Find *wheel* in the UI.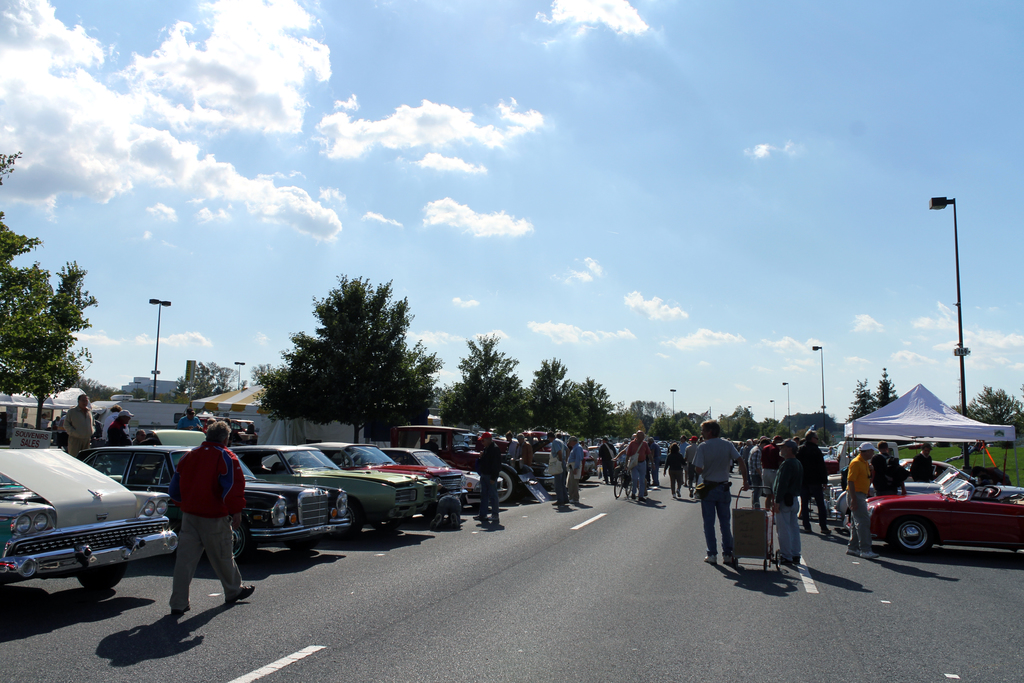
UI element at [x1=607, y1=467, x2=623, y2=500].
